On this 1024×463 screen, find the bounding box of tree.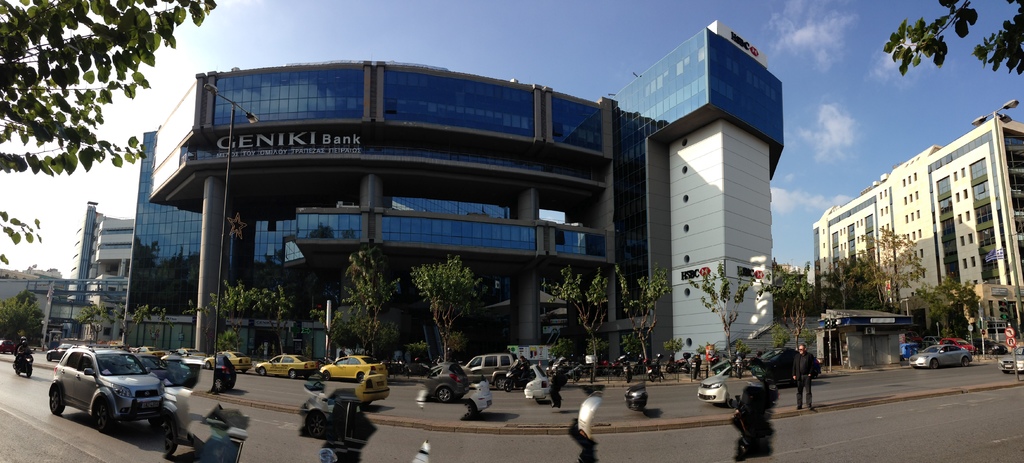
Bounding box: 131:302:176:346.
